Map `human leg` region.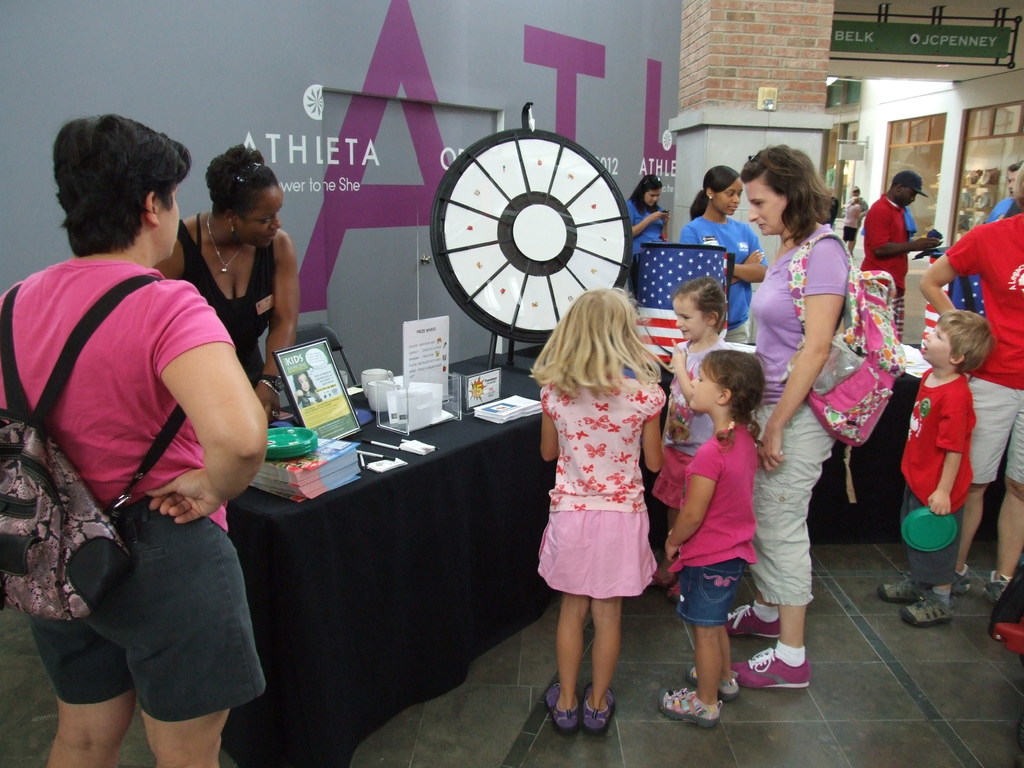
Mapped to 879/576/925/600.
